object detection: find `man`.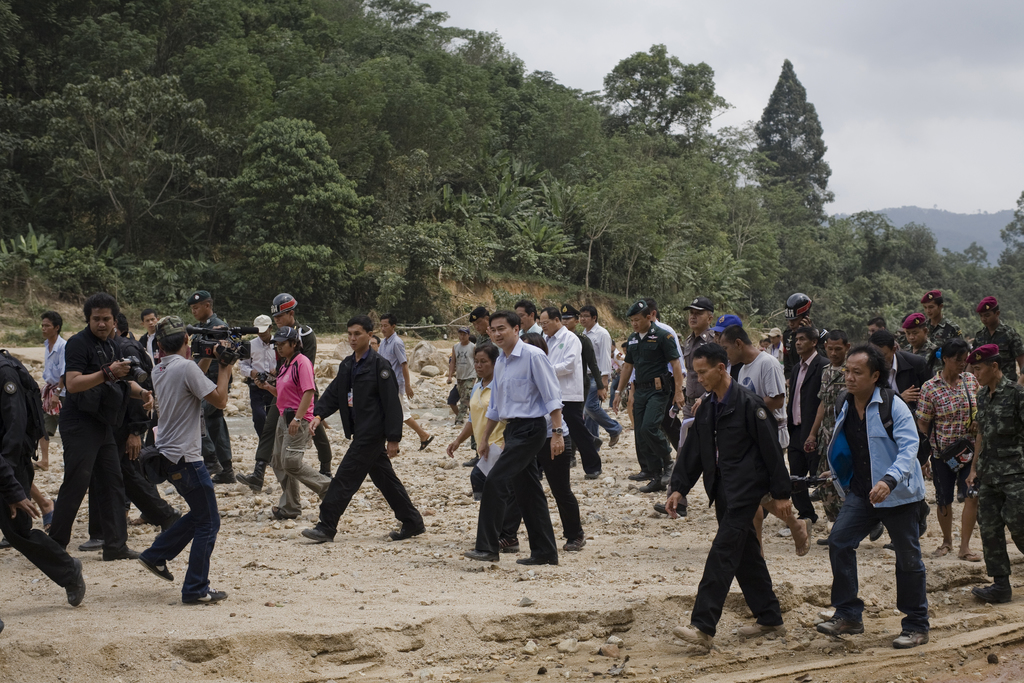
box(300, 317, 427, 543).
